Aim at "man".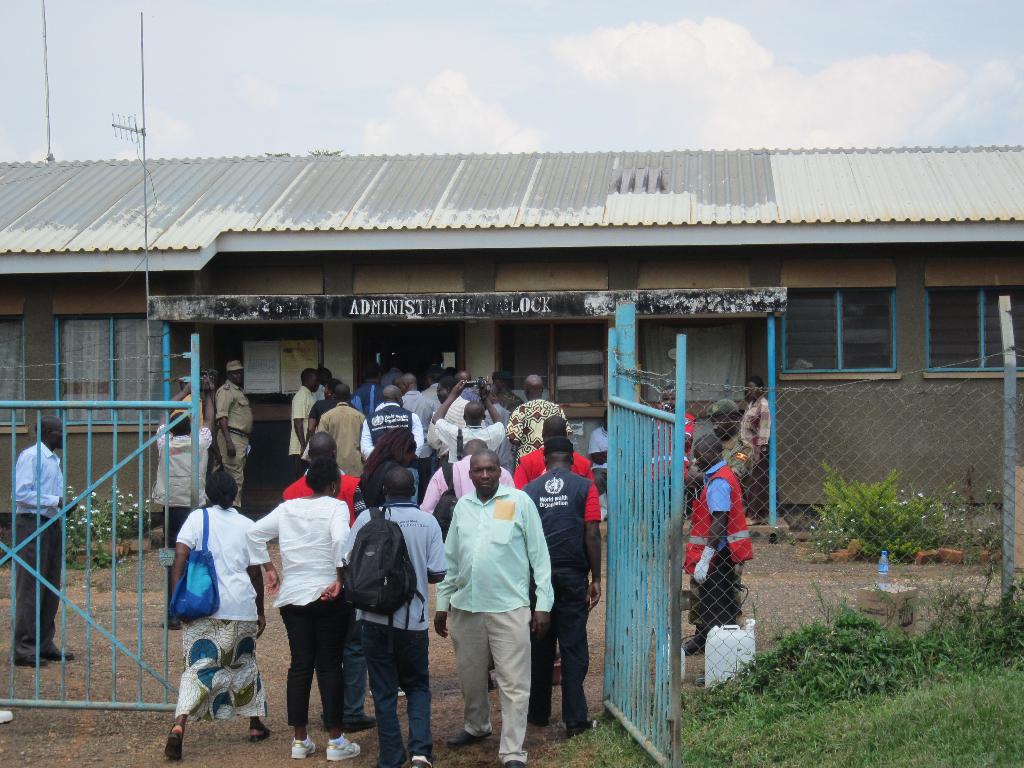
Aimed at x1=674 y1=436 x2=749 y2=635.
